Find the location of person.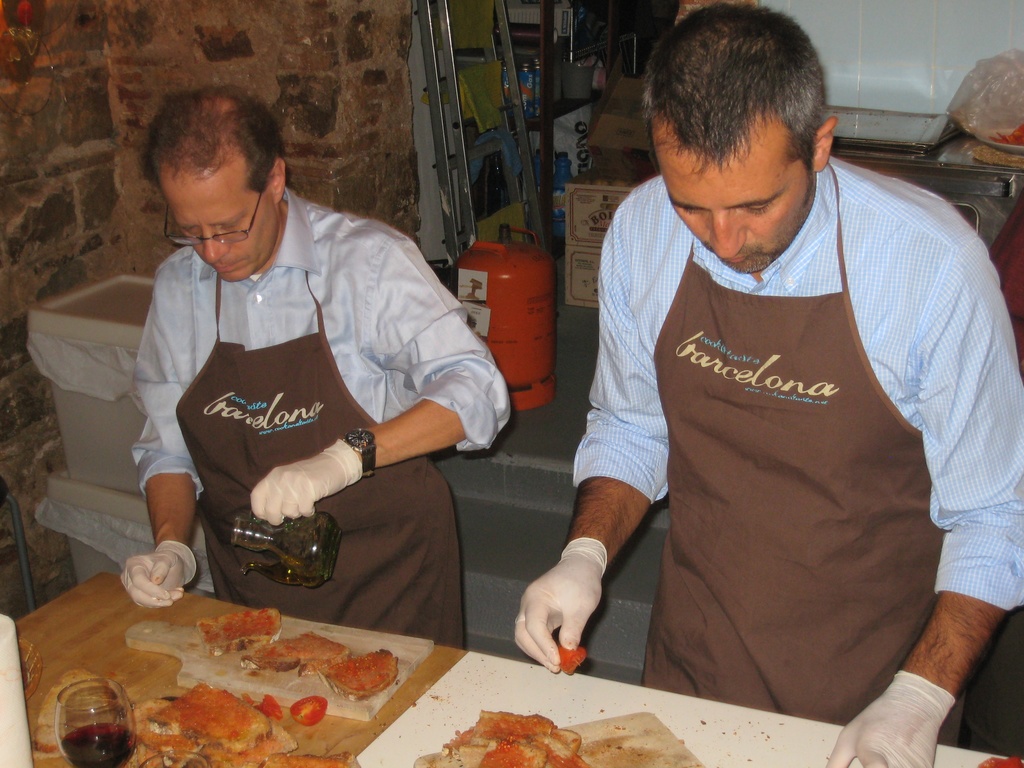
Location: detection(509, 4, 1023, 767).
